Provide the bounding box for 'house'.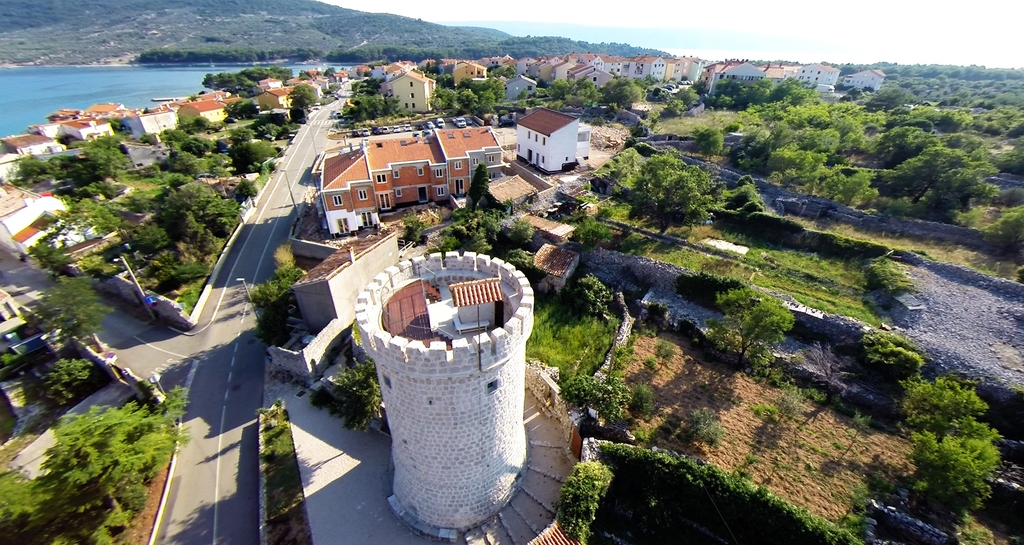
crop(318, 120, 499, 235).
